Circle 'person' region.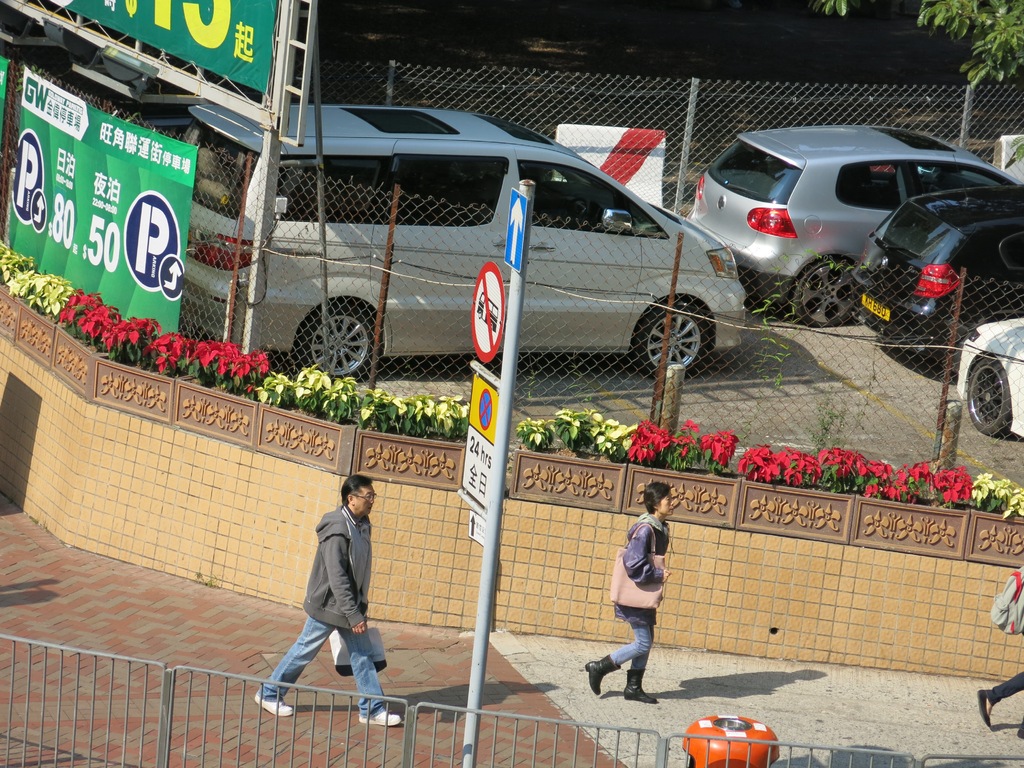
Region: {"left": 977, "top": 669, "right": 1023, "bottom": 740}.
